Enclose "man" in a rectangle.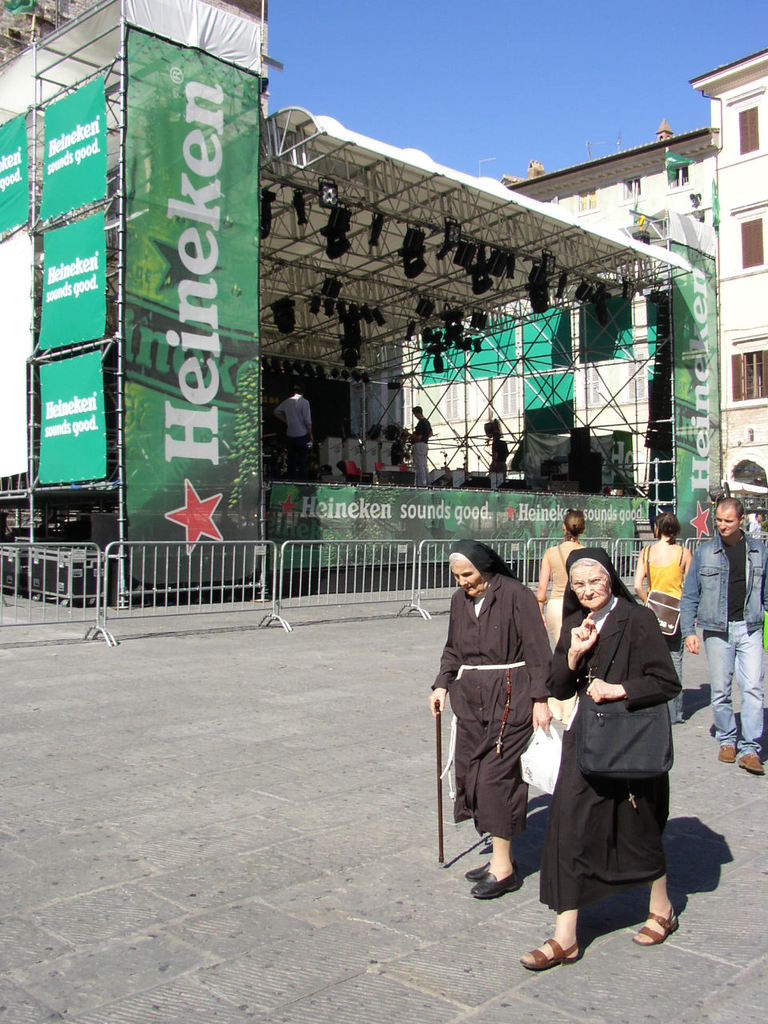
left=273, top=381, right=311, bottom=483.
